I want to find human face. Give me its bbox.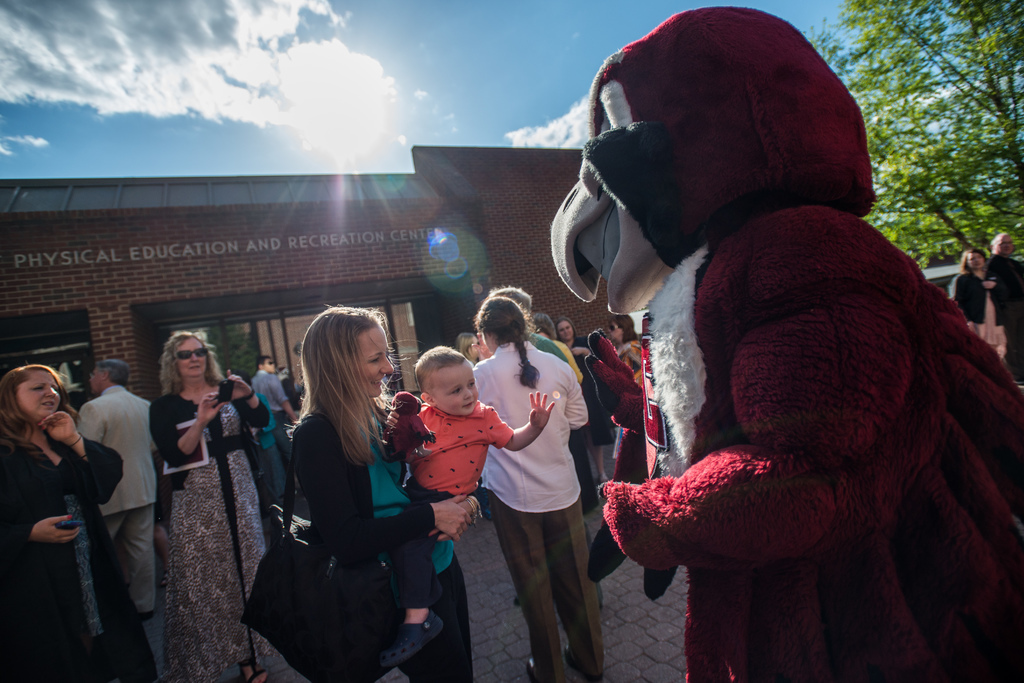
552:315:569:341.
